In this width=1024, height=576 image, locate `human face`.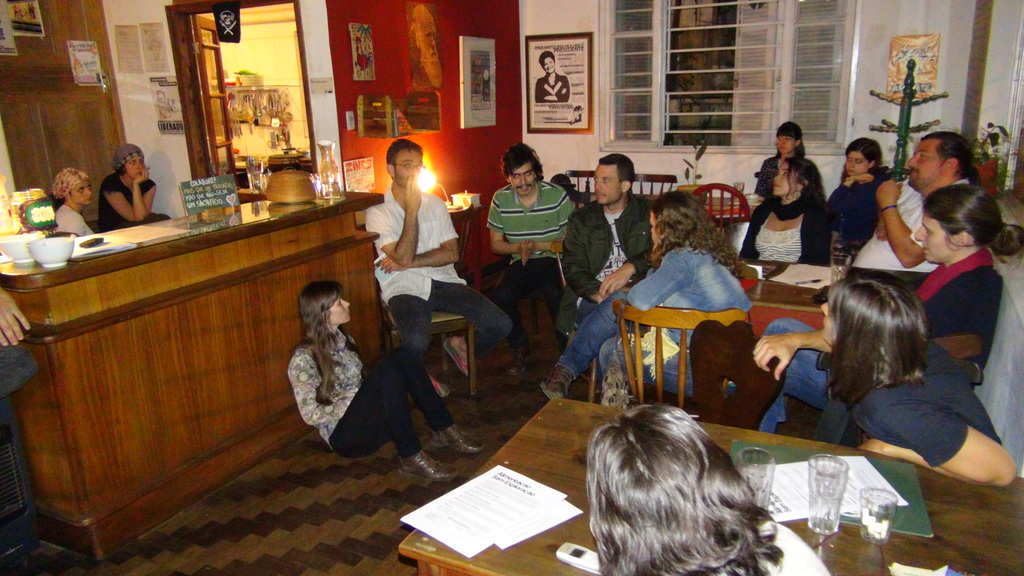
Bounding box: <box>508,161,537,195</box>.
